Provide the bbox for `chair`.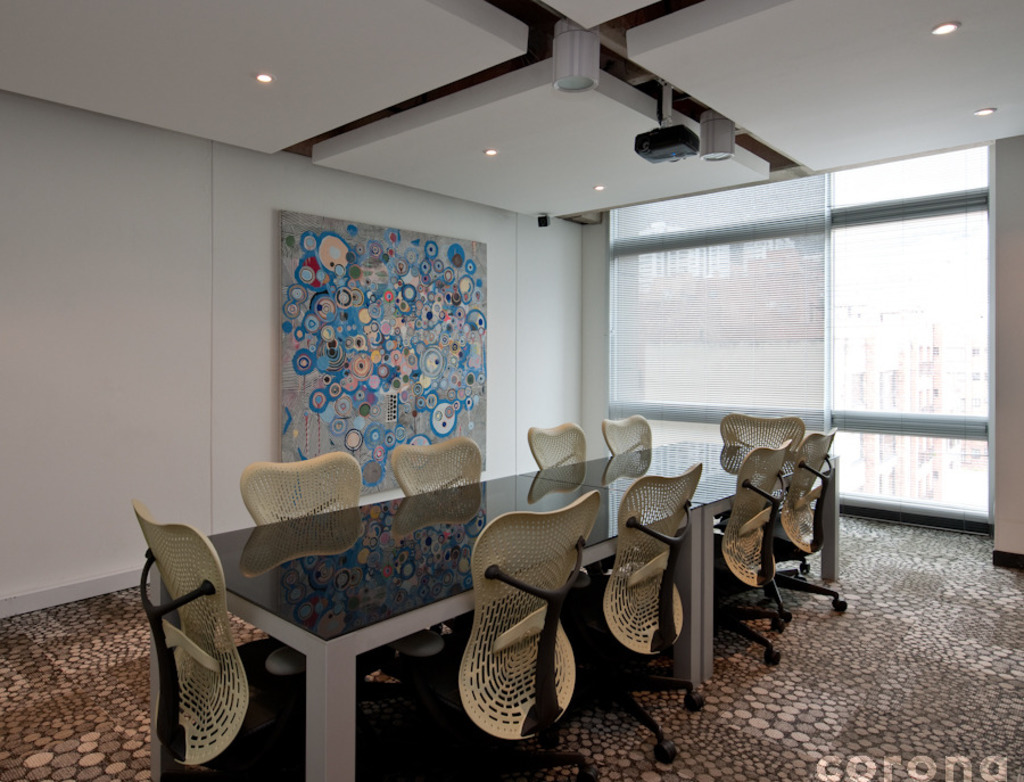
BBox(447, 492, 605, 766).
